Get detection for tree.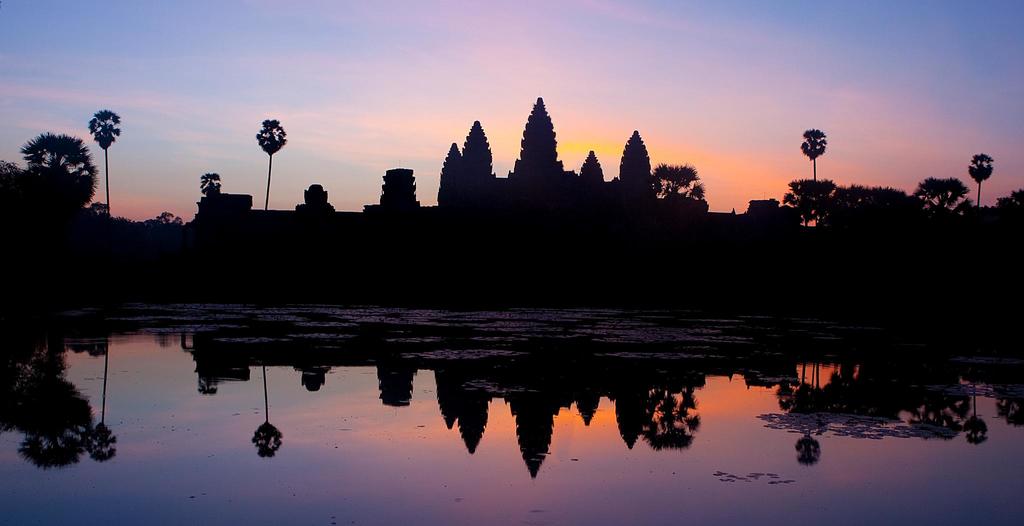
Detection: [254, 117, 285, 214].
